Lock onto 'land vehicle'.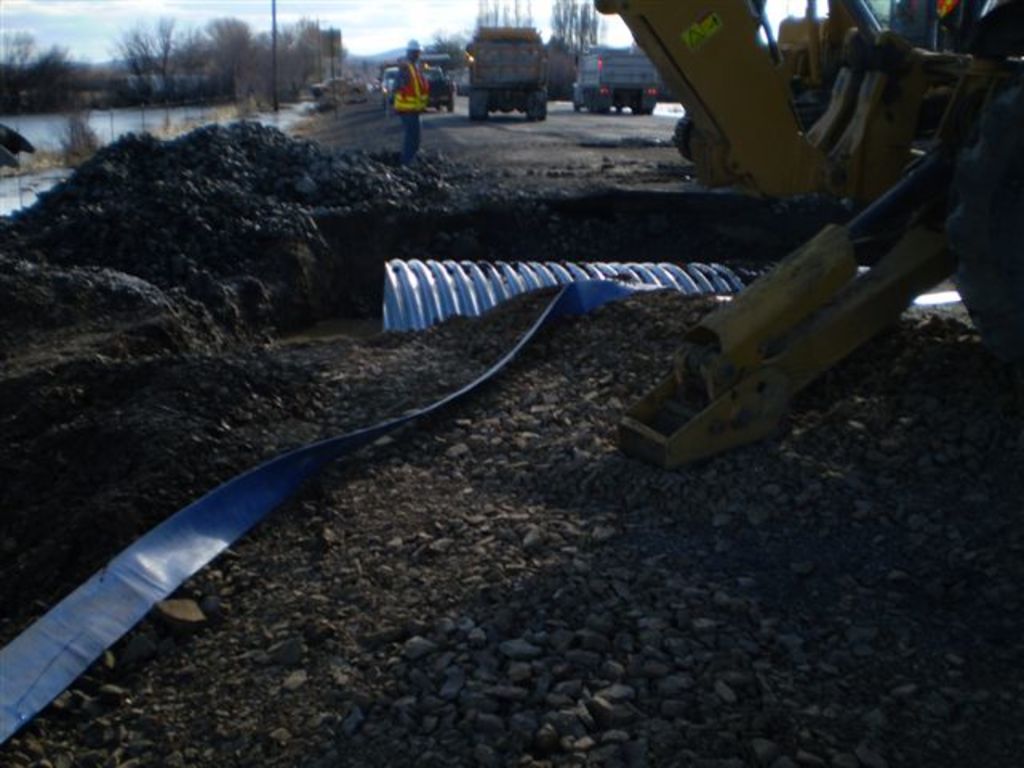
Locked: 466:18:549:126.
